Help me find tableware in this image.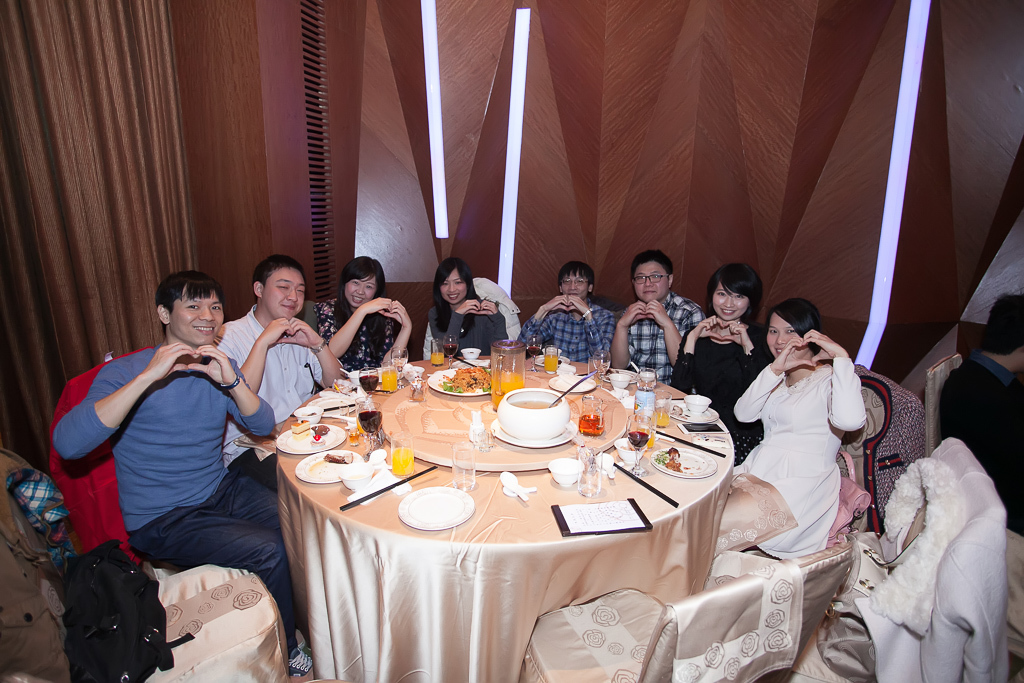
Found it: Rect(500, 470, 528, 500).
